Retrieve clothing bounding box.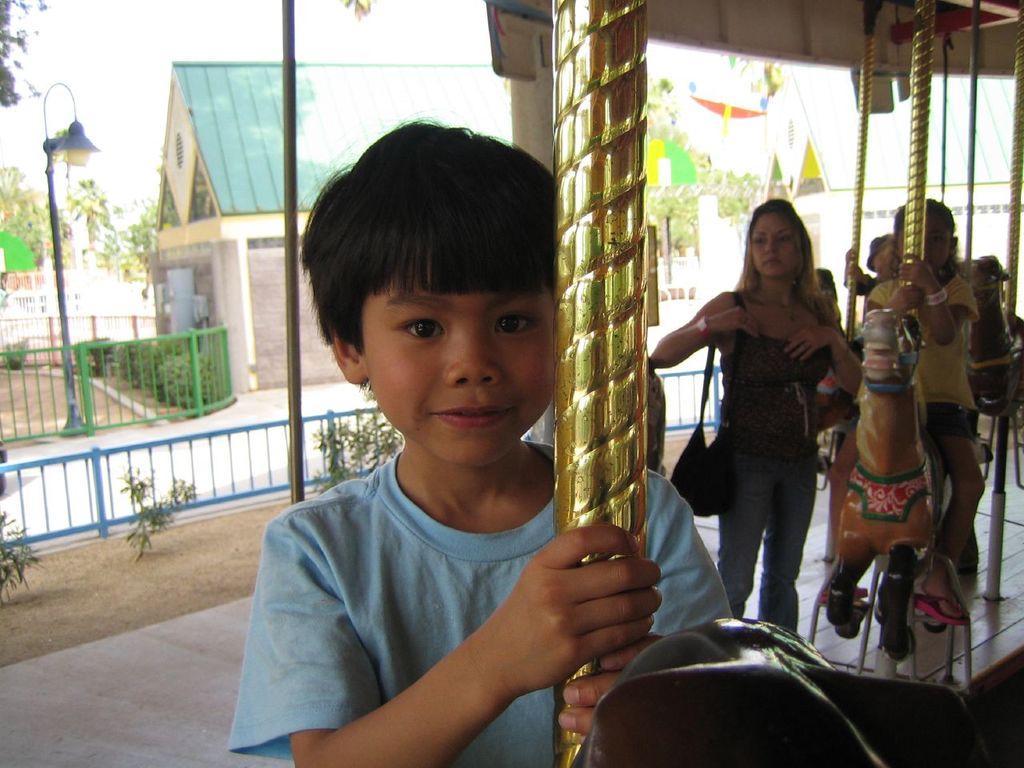
Bounding box: 868:272:986:450.
